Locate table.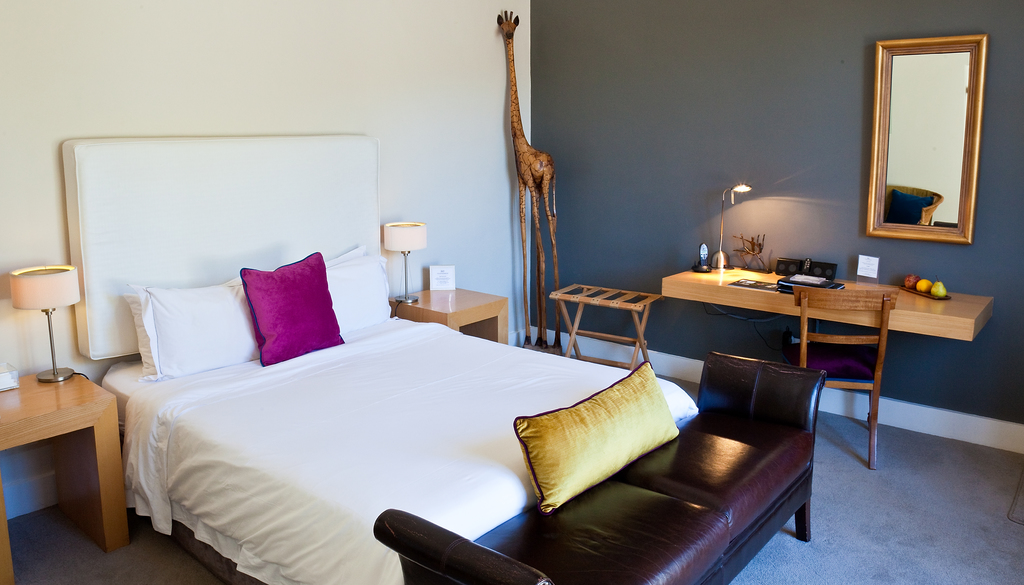
Bounding box: l=387, t=288, r=509, b=346.
